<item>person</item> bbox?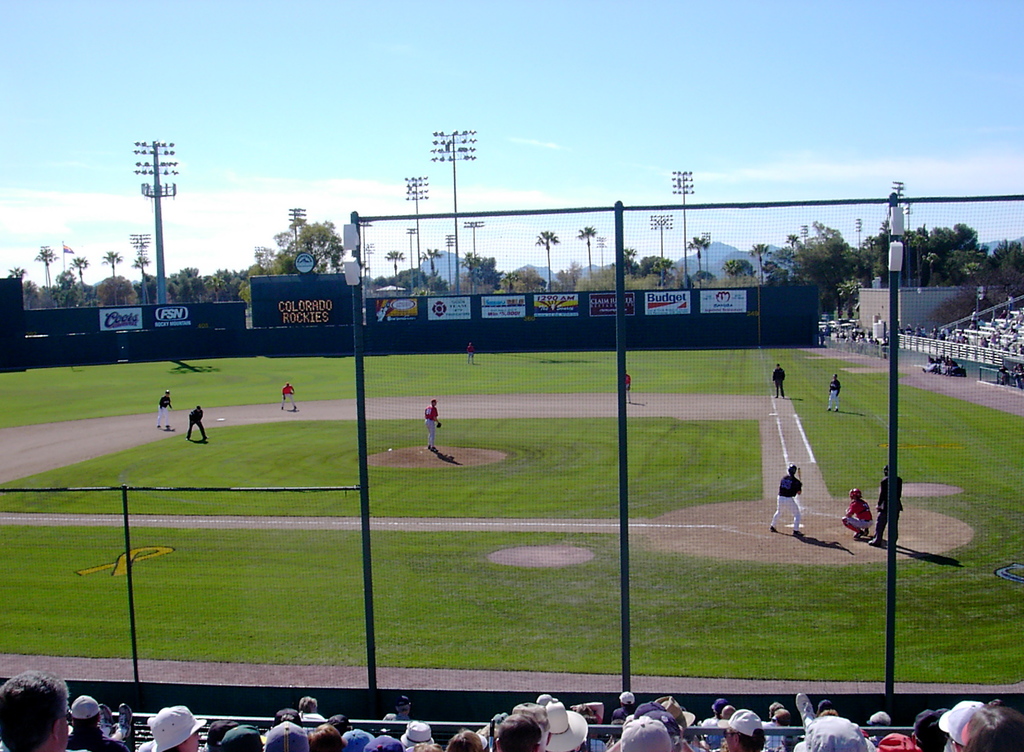
<box>277,380,301,409</box>
